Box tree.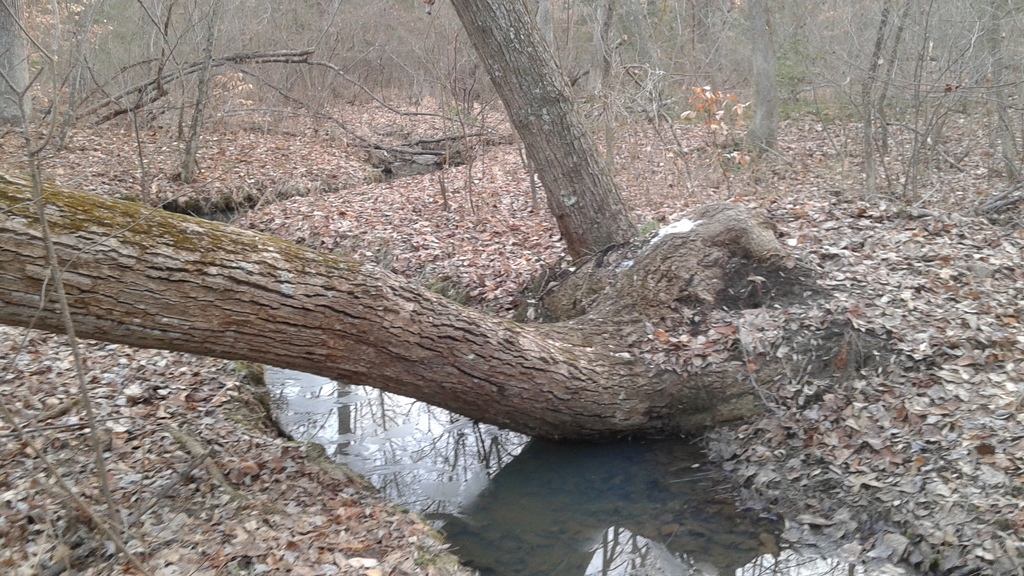
select_region(595, 4, 632, 180).
